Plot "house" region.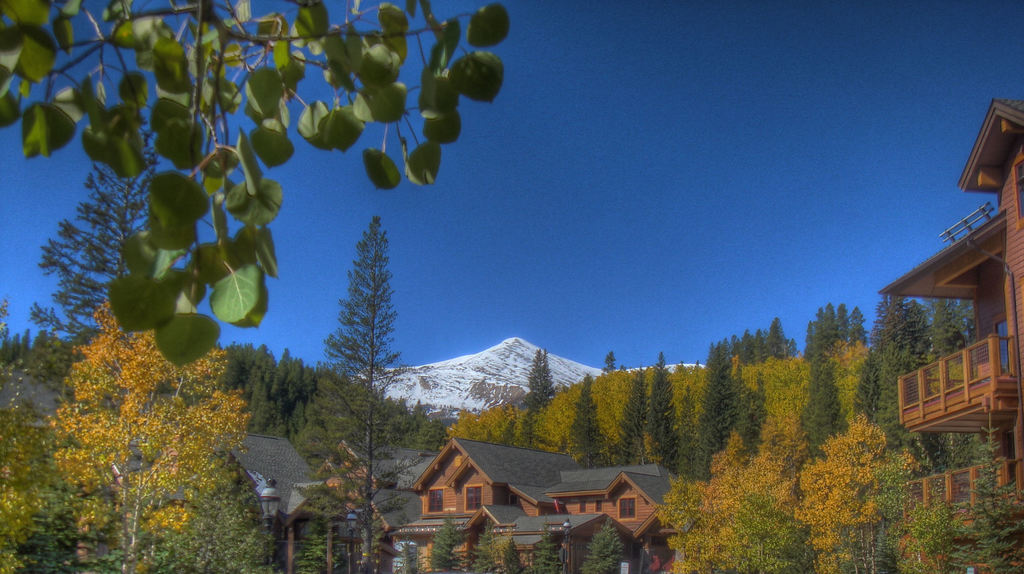
Plotted at box=[72, 430, 315, 573].
